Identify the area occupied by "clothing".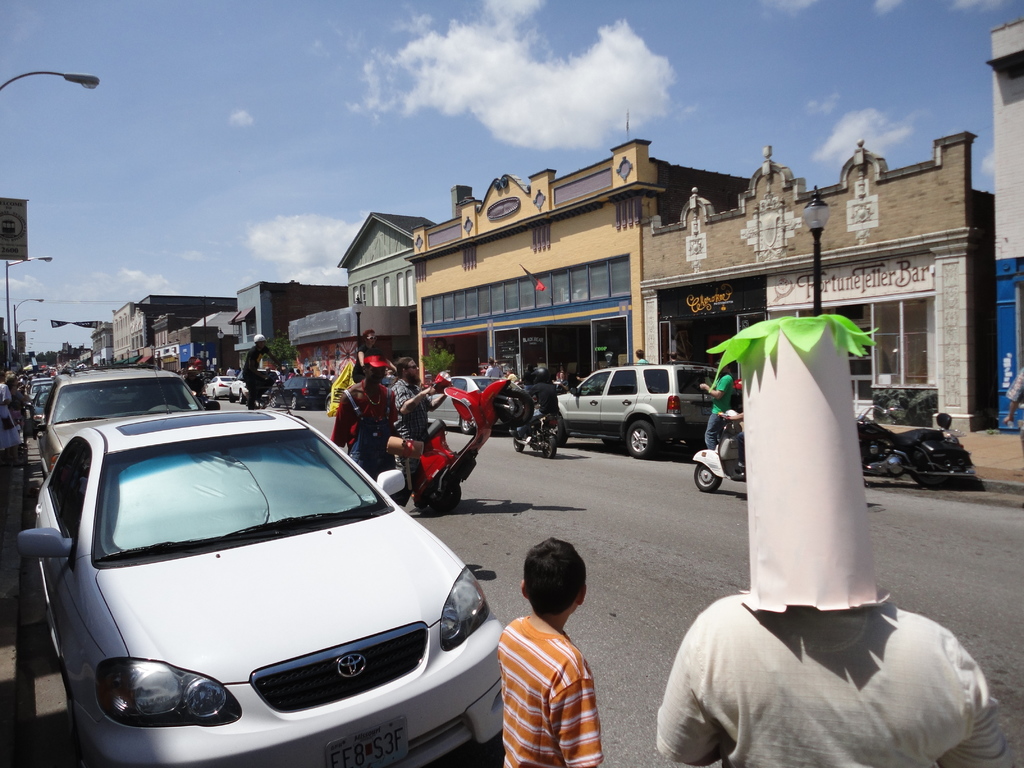
Area: 324, 368, 397, 490.
